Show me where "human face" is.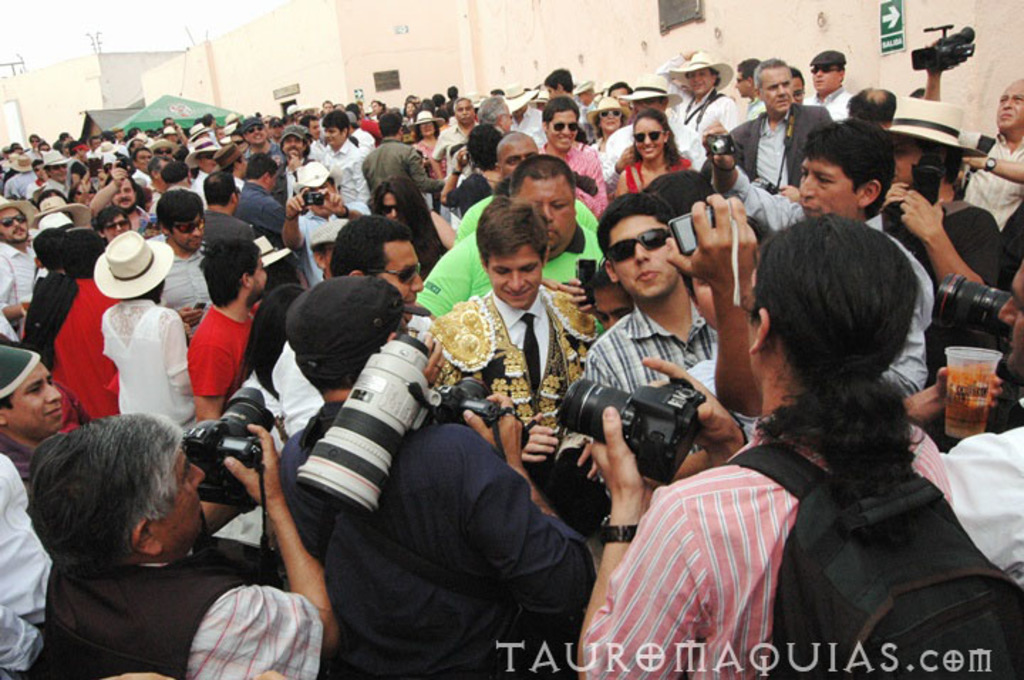
"human face" is at [left=548, top=111, right=577, bottom=151].
